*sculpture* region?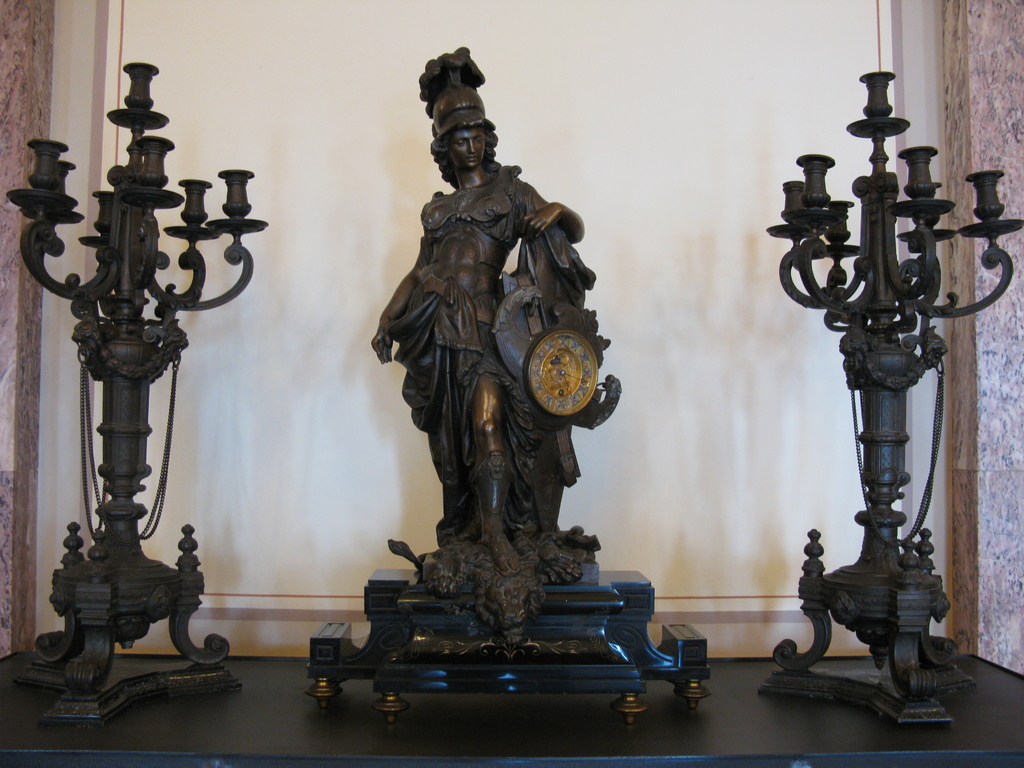
{"x1": 752, "y1": 53, "x2": 1023, "y2": 734}
